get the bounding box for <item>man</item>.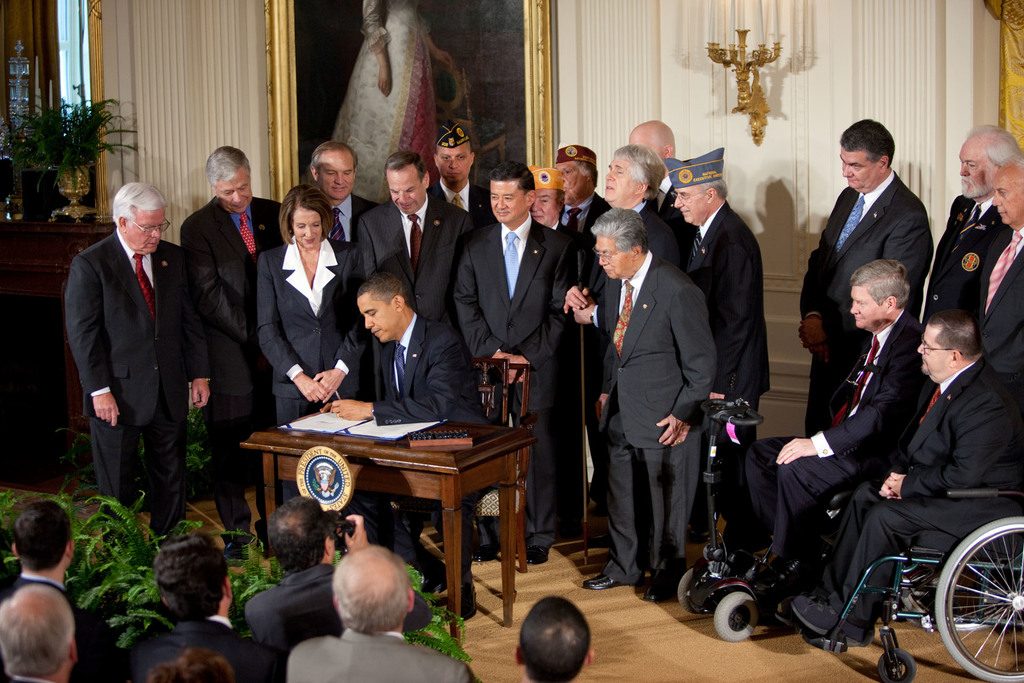
BBox(526, 169, 579, 235).
